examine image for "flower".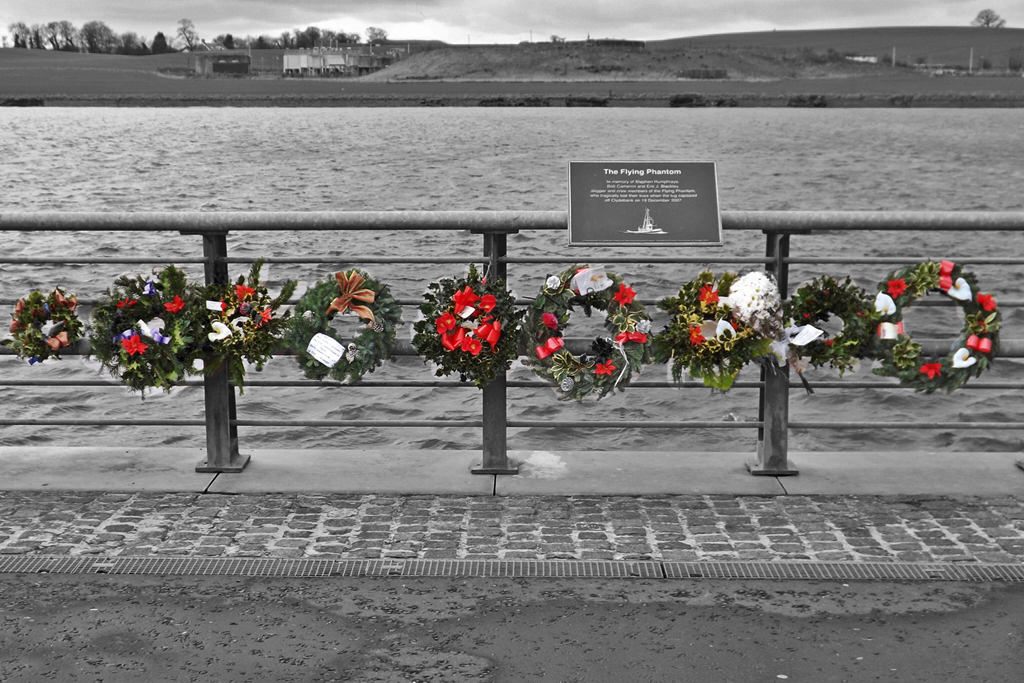
Examination result: [left=47, top=332, right=72, bottom=351].
